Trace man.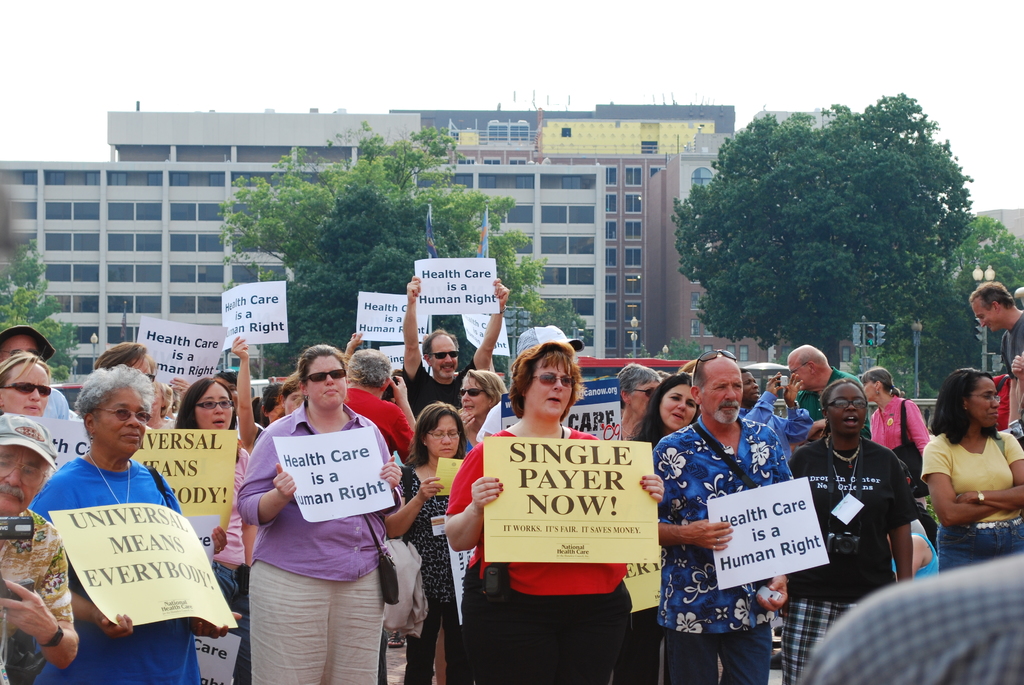
Traced to locate(214, 368, 262, 448).
